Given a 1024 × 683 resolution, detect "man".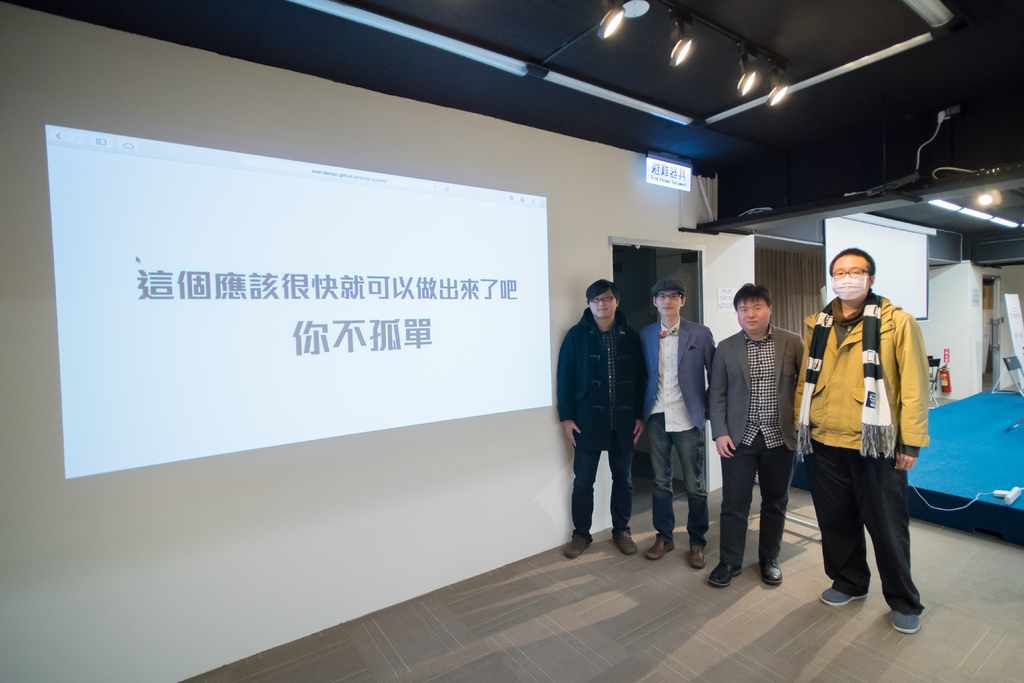
region(708, 284, 806, 591).
